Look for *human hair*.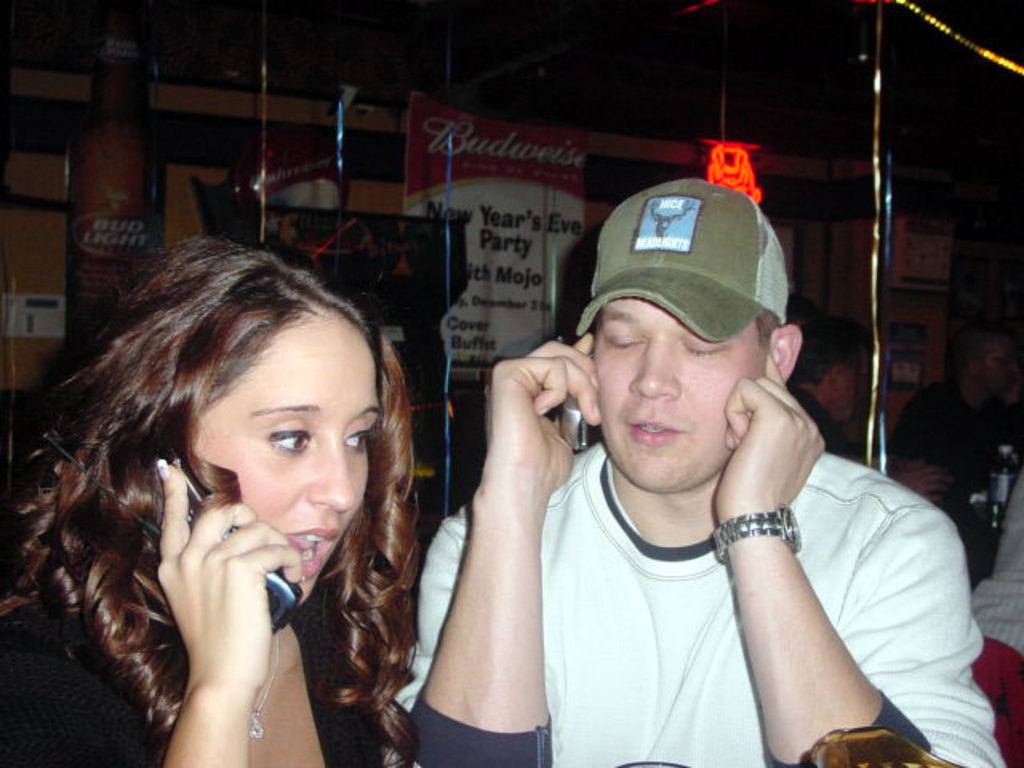
Found: {"left": 790, "top": 310, "right": 866, "bottom": 389}.
